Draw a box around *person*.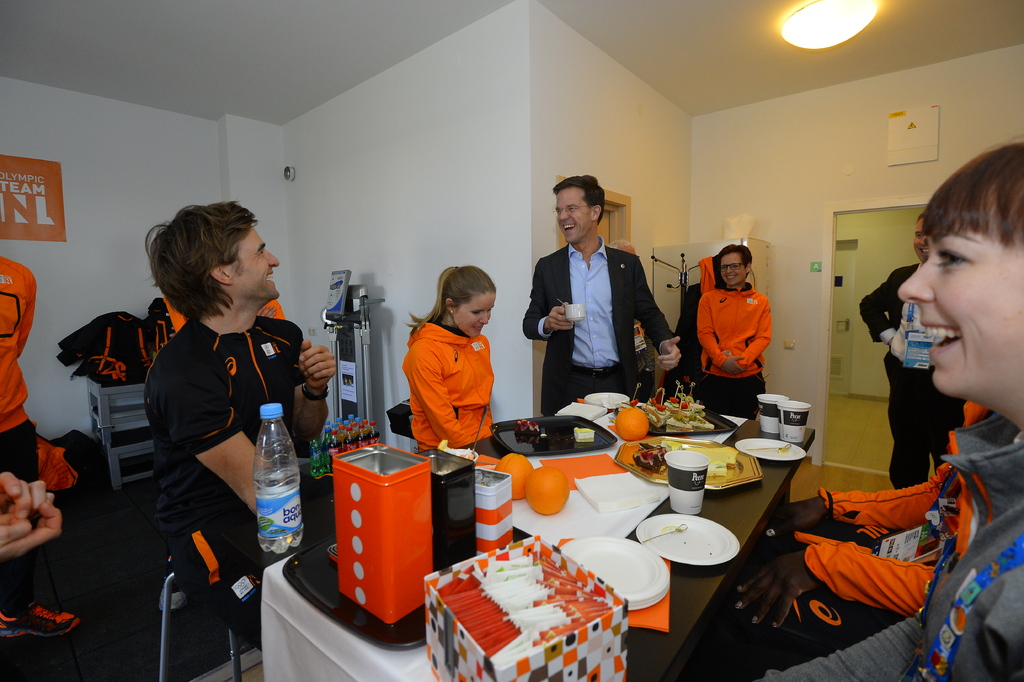
l=734, t=402, r=993, b=654.
